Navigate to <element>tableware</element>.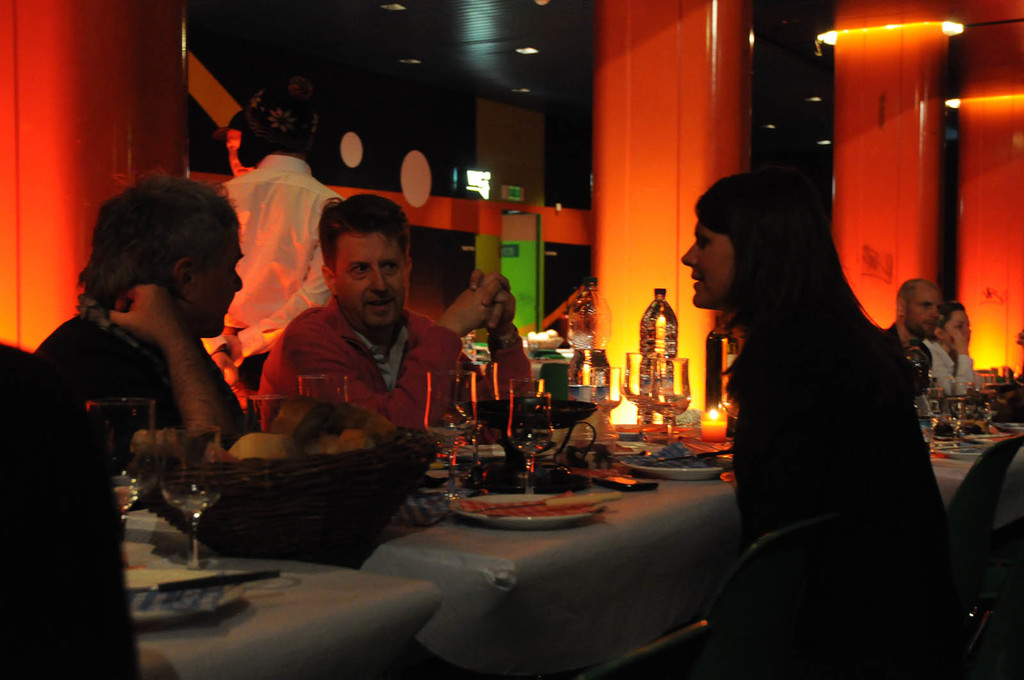
Navigation target: bbox(651, 354, 698, 448).
